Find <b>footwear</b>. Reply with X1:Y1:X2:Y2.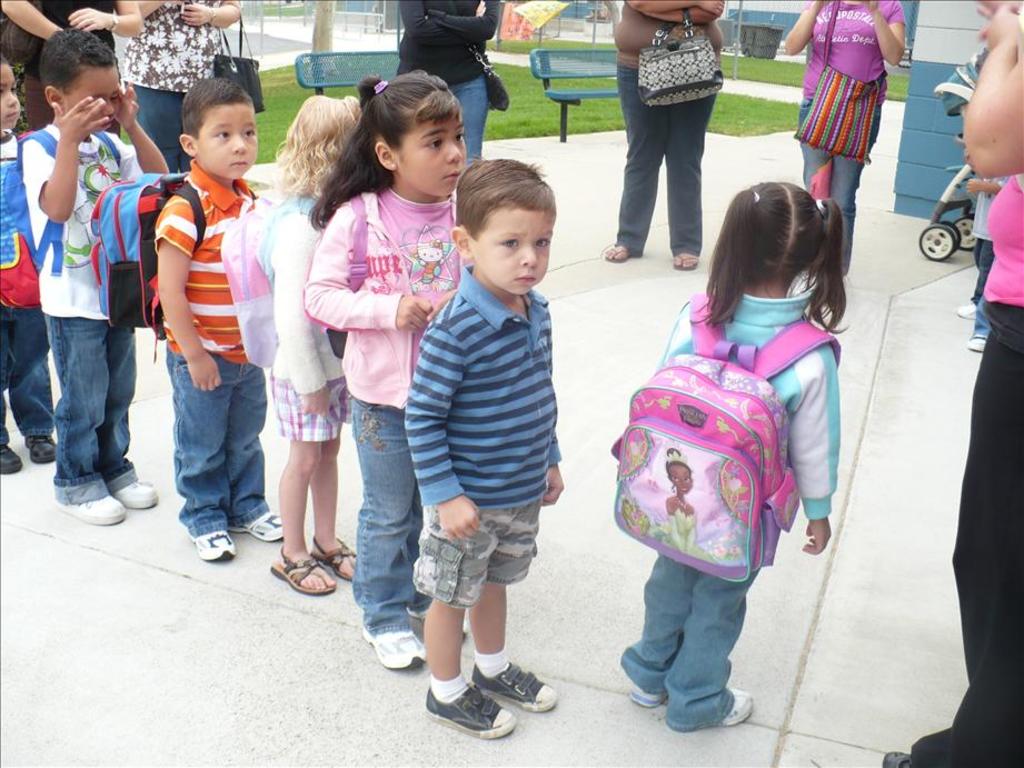
956:301:976:320.
